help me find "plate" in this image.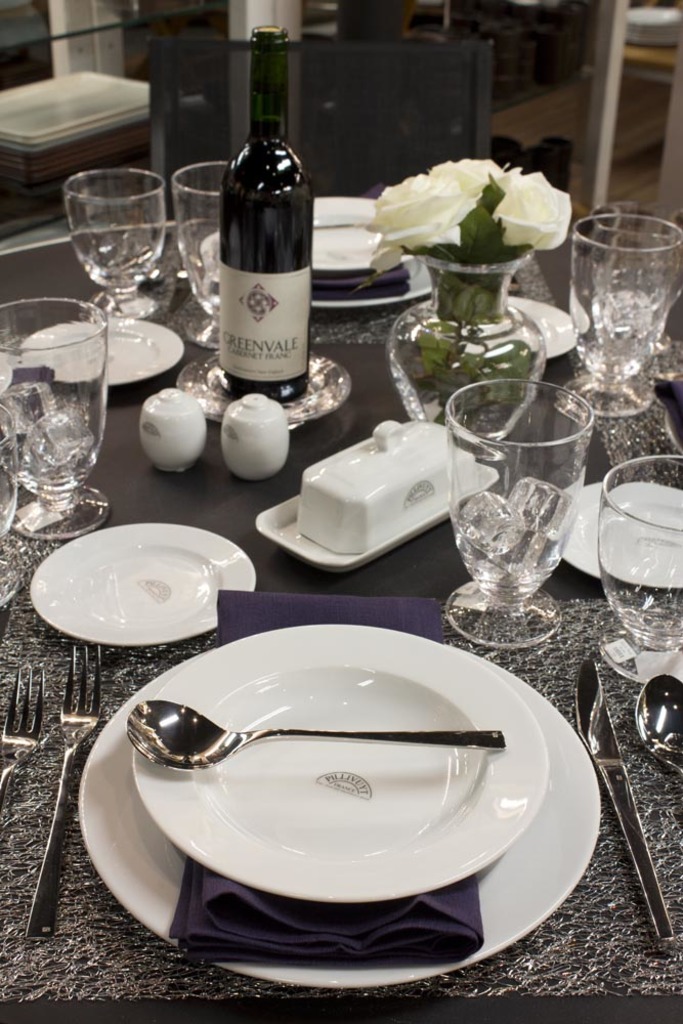
Found it: <region>29, 521, 253, 649</region>.
